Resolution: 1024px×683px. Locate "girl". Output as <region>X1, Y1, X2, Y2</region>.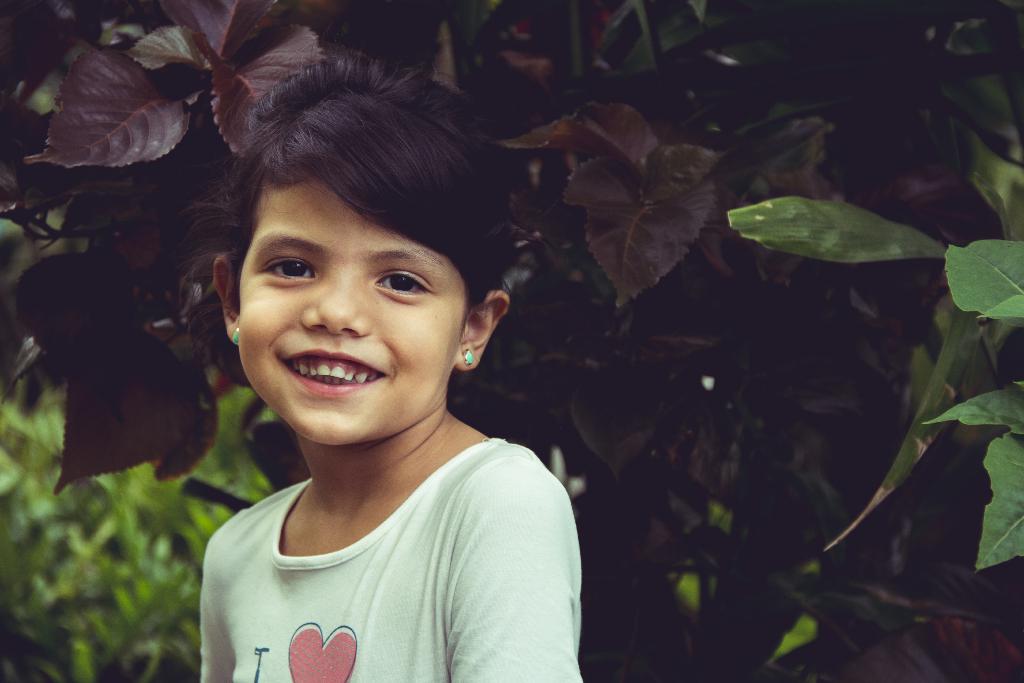
<region>199, 49, 582, 682</region>.
